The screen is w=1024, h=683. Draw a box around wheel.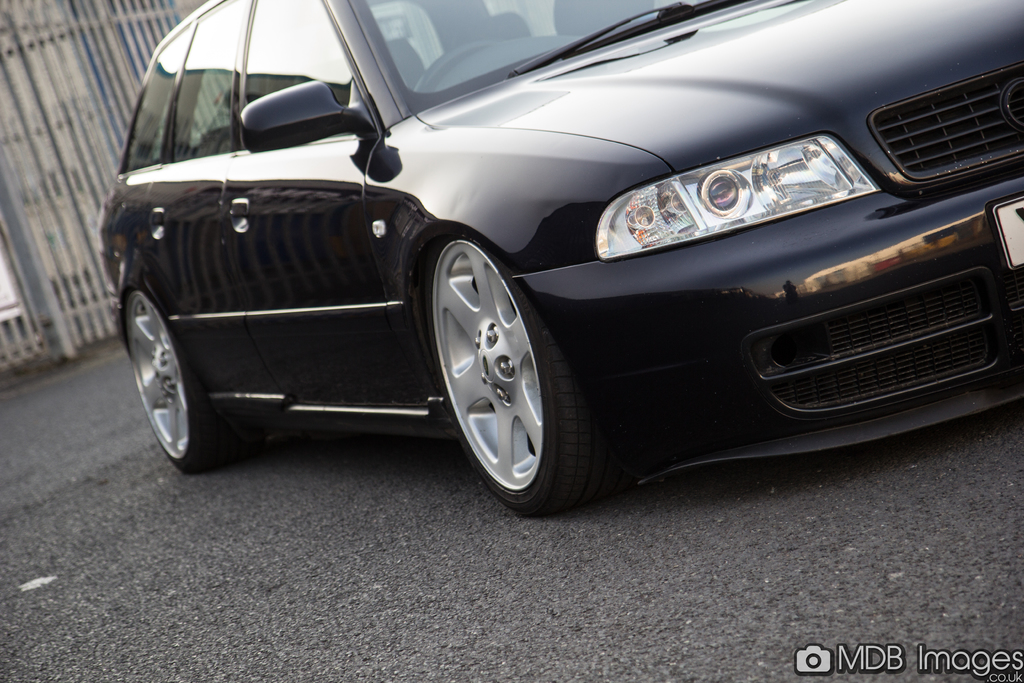
[left=120, top=284, right=227, bottom=472].
